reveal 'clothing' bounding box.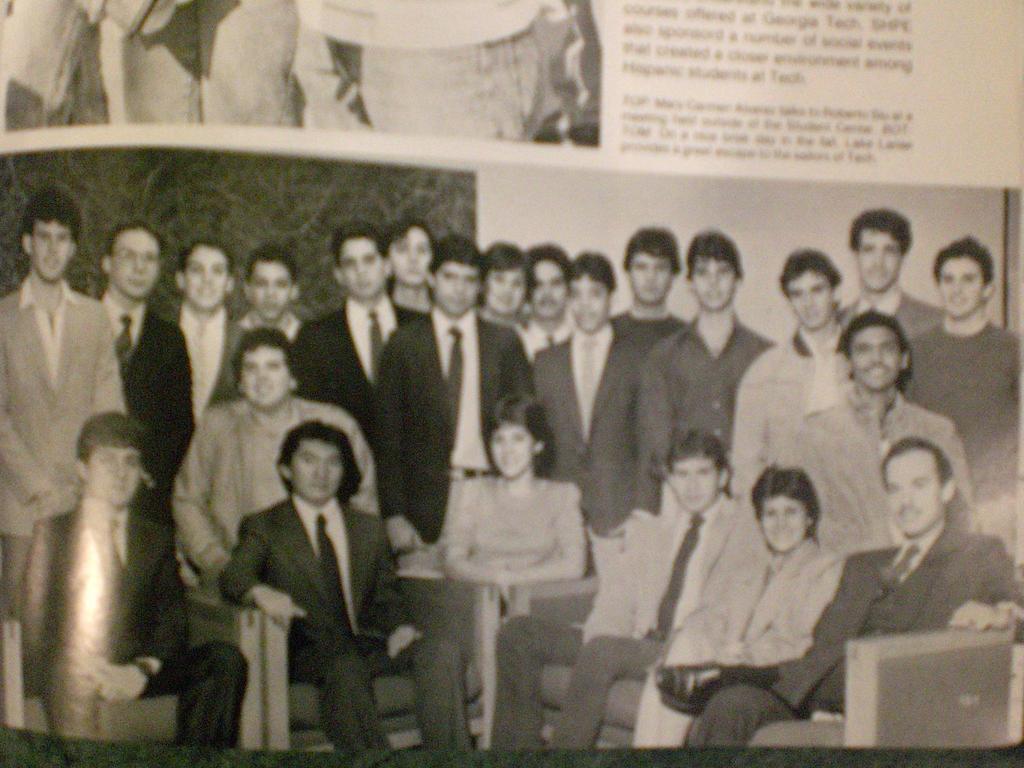
Revealed: l=642, t=318, r=770, b=502.
